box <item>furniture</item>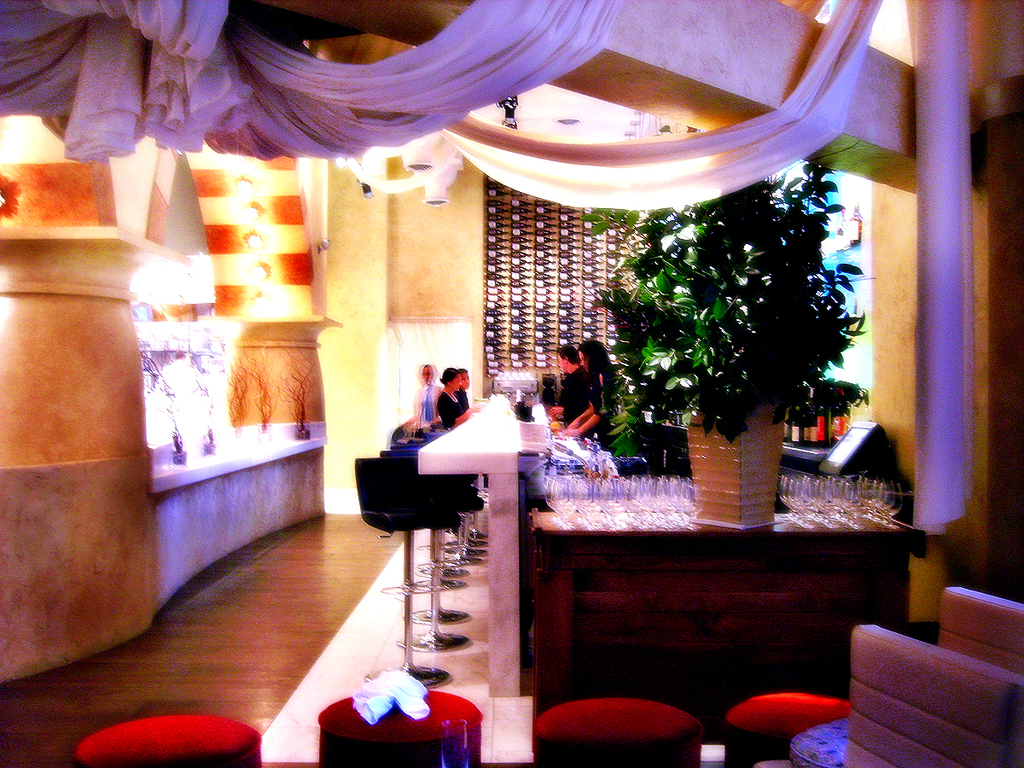
bbox=[850, 584, 1023, 767]
